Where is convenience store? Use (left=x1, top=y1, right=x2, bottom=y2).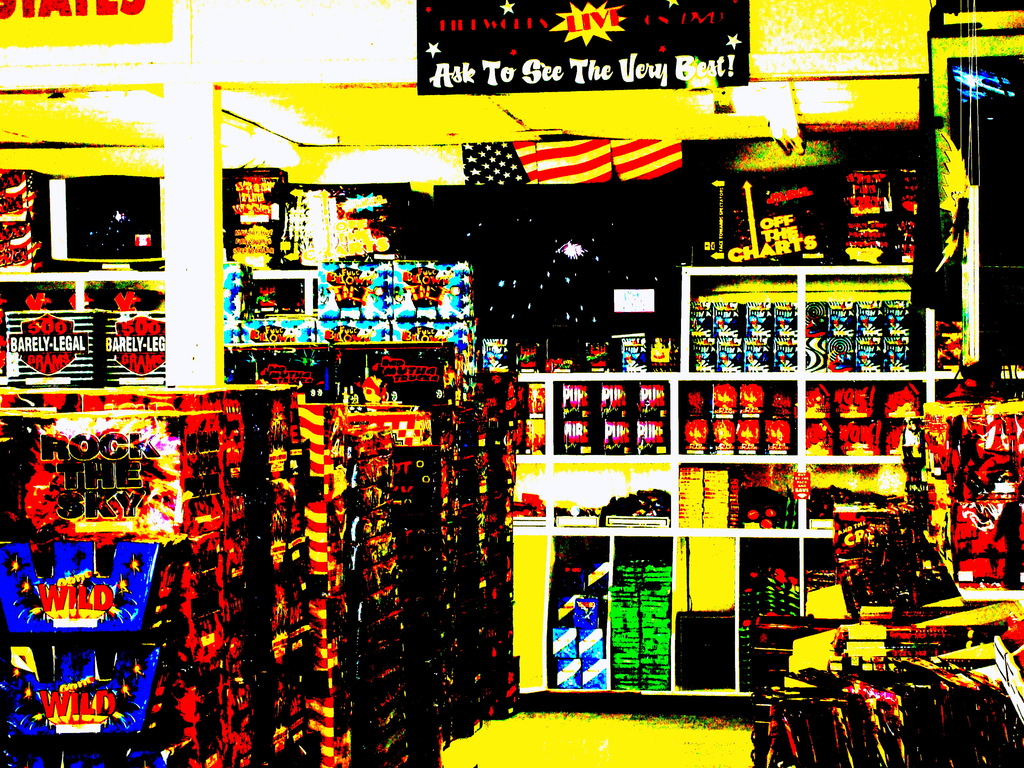
(left=0, top=0, right=1023, bottom=767).
